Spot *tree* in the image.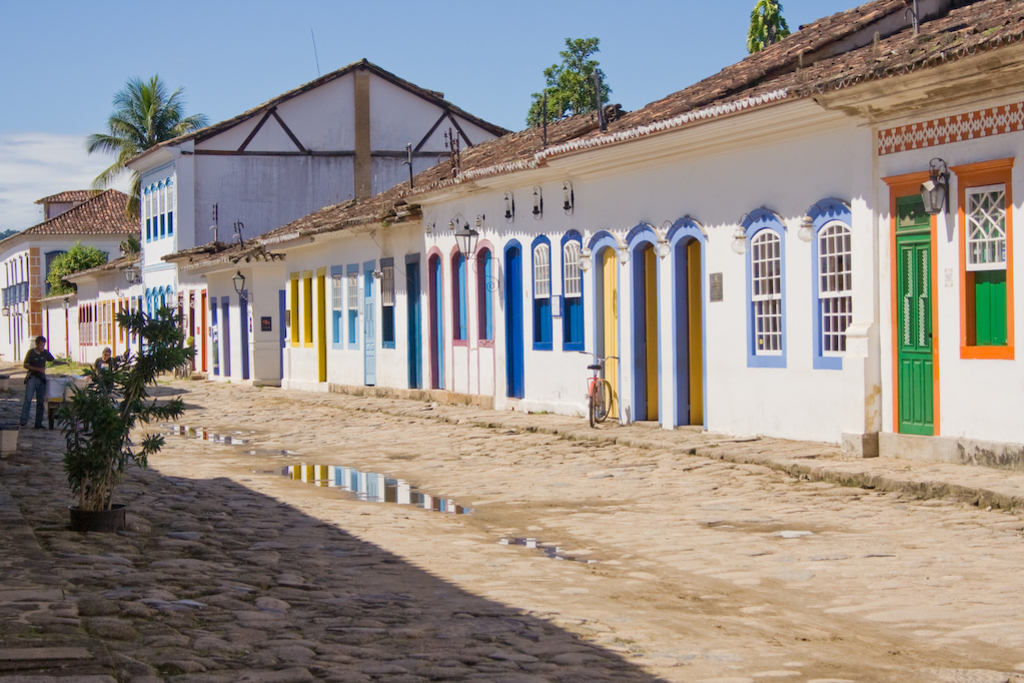
*tree* found at (74, 71, 214, 227).
